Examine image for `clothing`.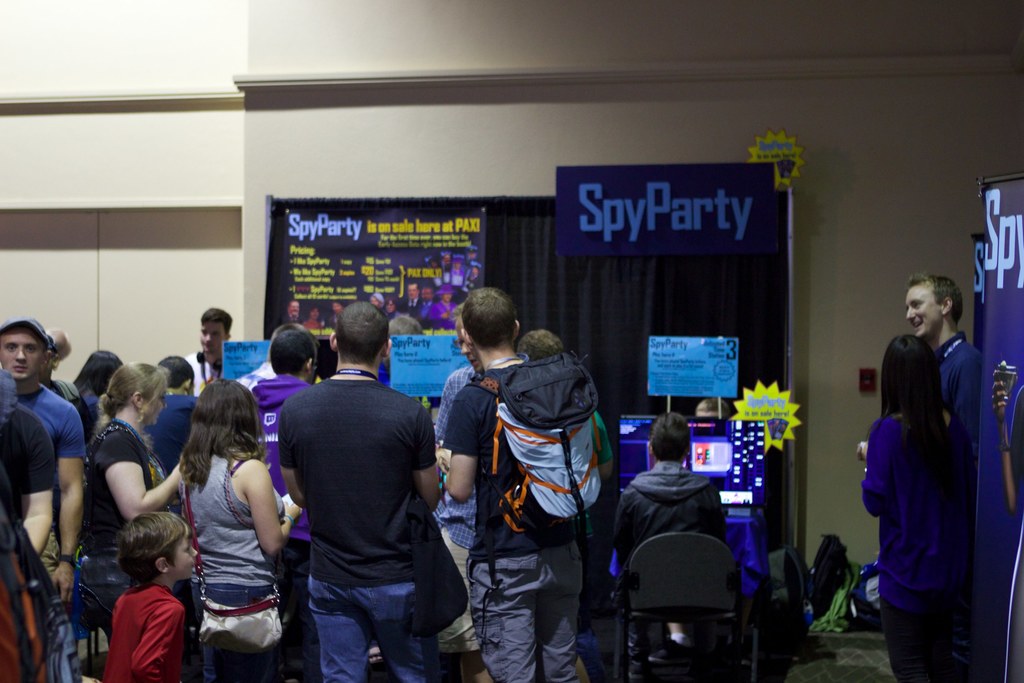
Examination result: (278,315,301,327).
